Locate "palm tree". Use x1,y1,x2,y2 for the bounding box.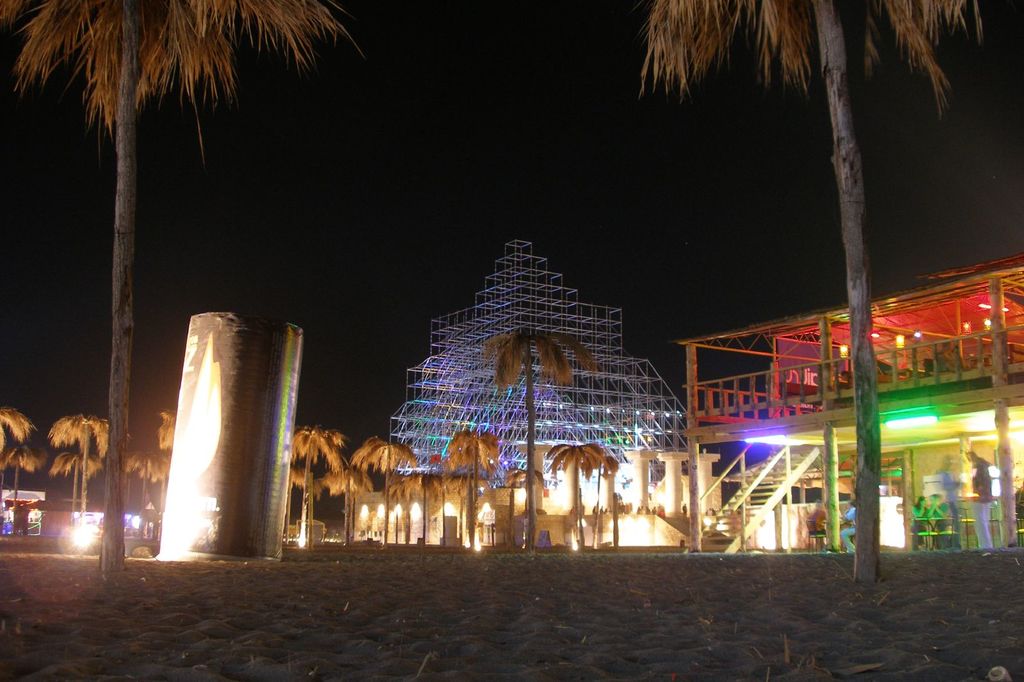
23,407,125,523.
